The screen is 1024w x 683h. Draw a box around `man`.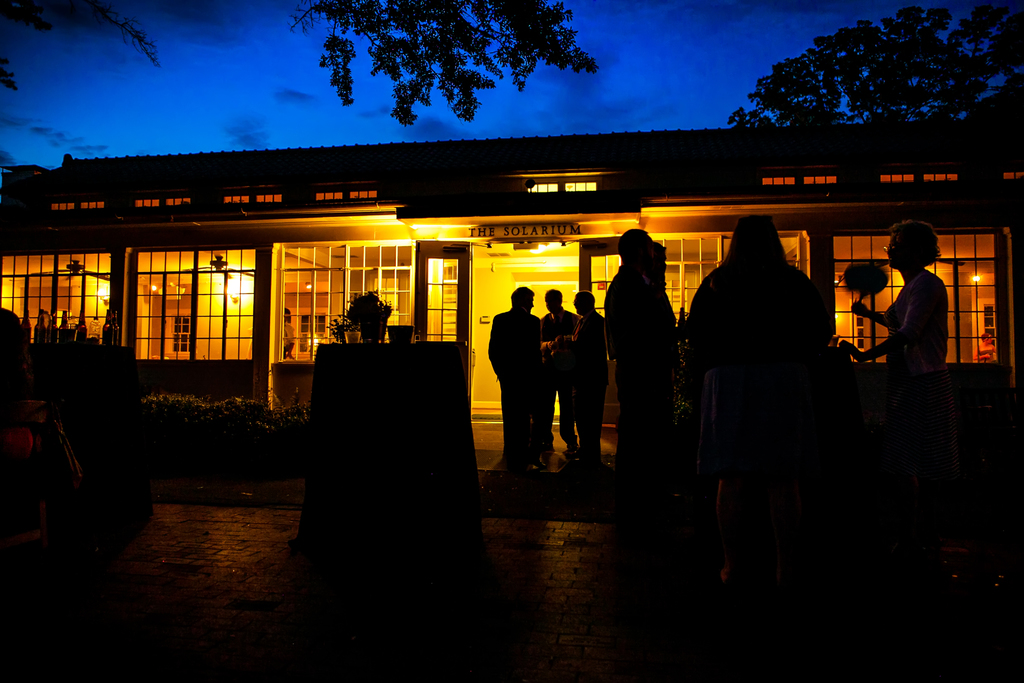
select_region(491, 290, 577, 469).
